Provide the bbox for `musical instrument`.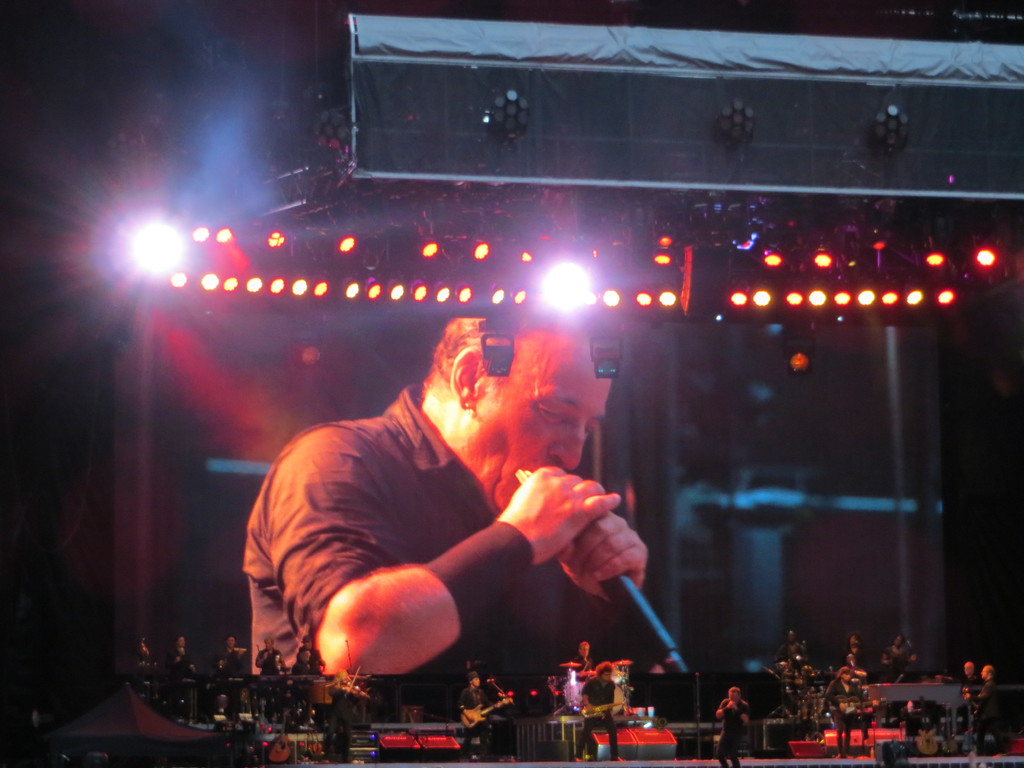
{"x1": 578, "y1": 696, "x2": 630, "y2": 725}.
